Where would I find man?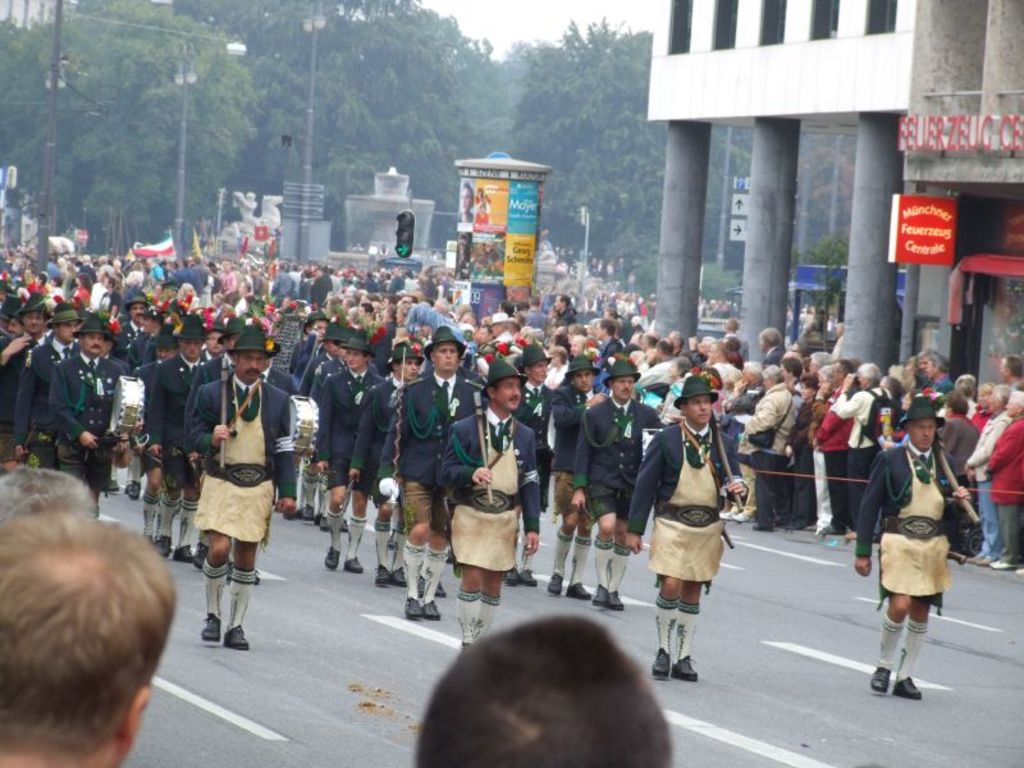
At select_region(864, 403, 973, 699).
